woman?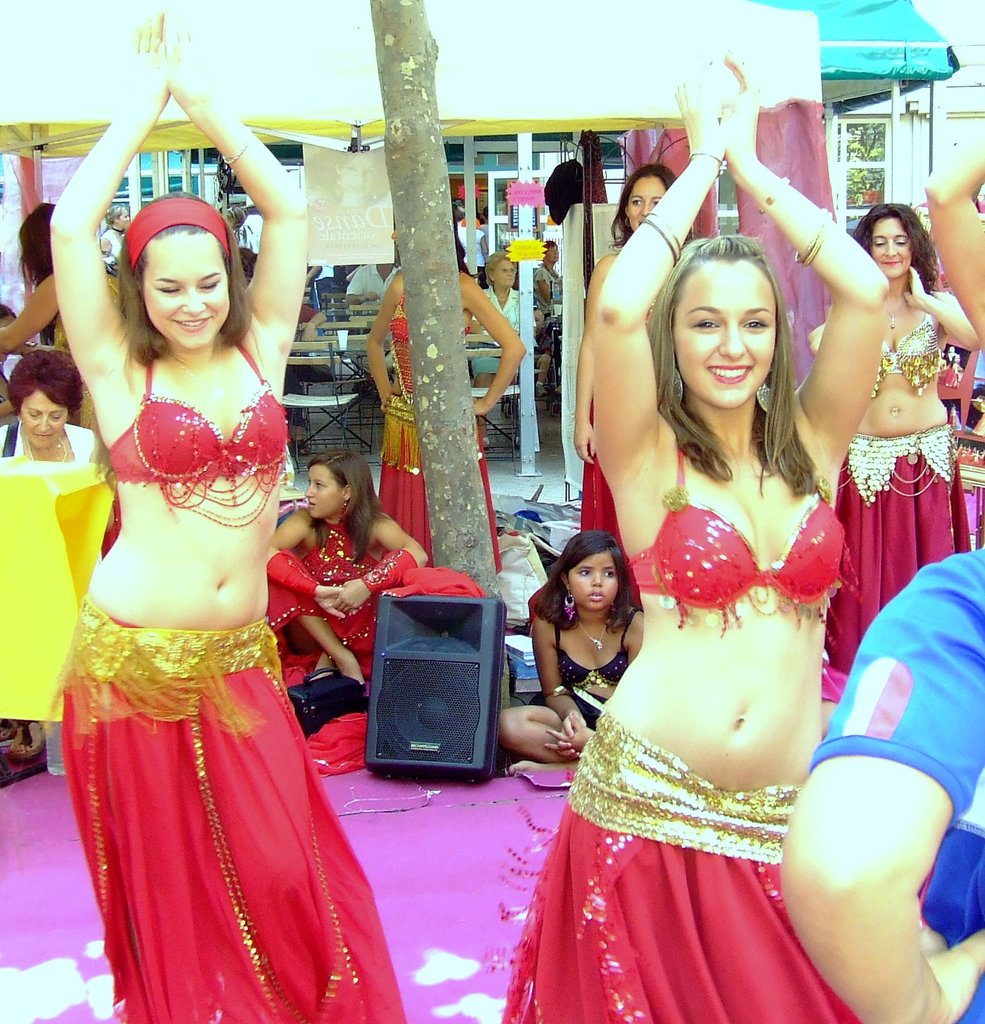
<bbox>921, 128, 984, 354</bbox>
